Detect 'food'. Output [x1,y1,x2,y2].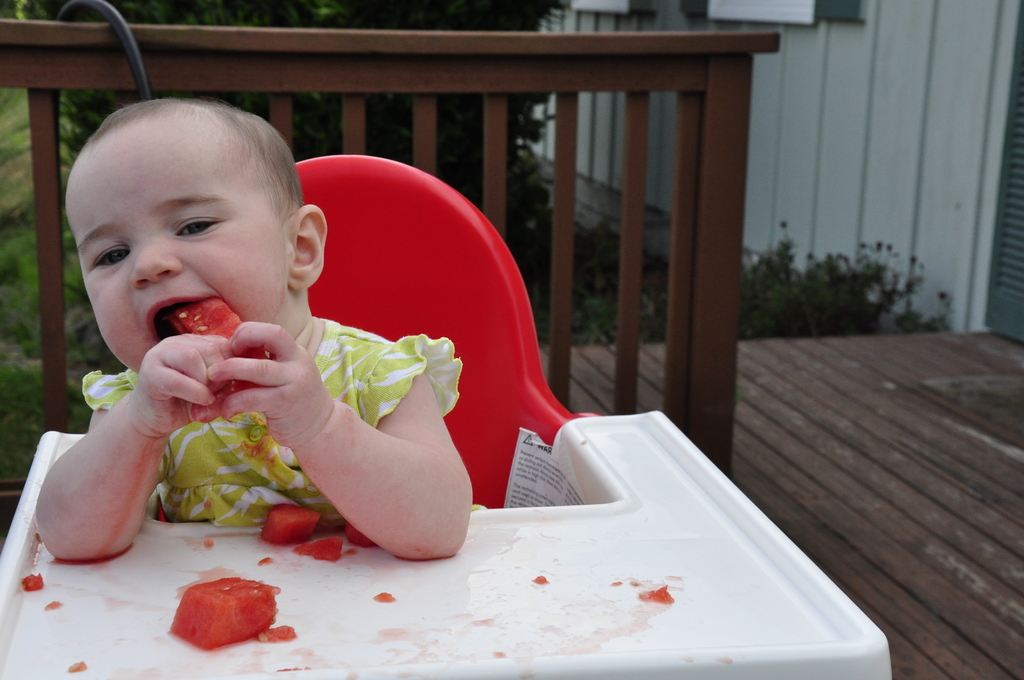
[262,503,321,546].
